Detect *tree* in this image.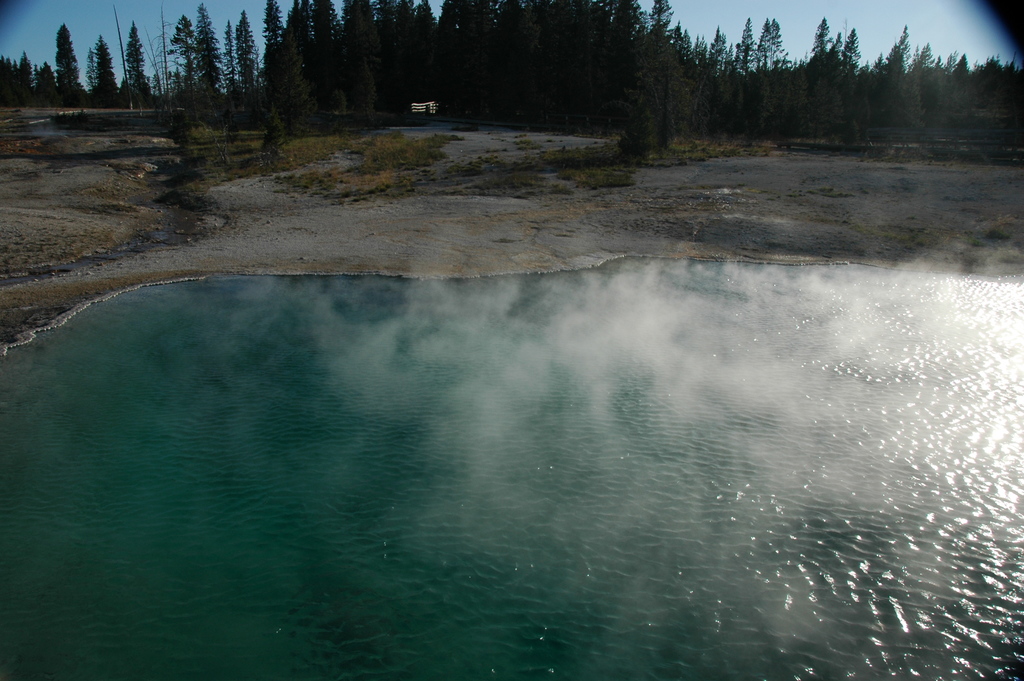
Detection: 287:0:301:30.
